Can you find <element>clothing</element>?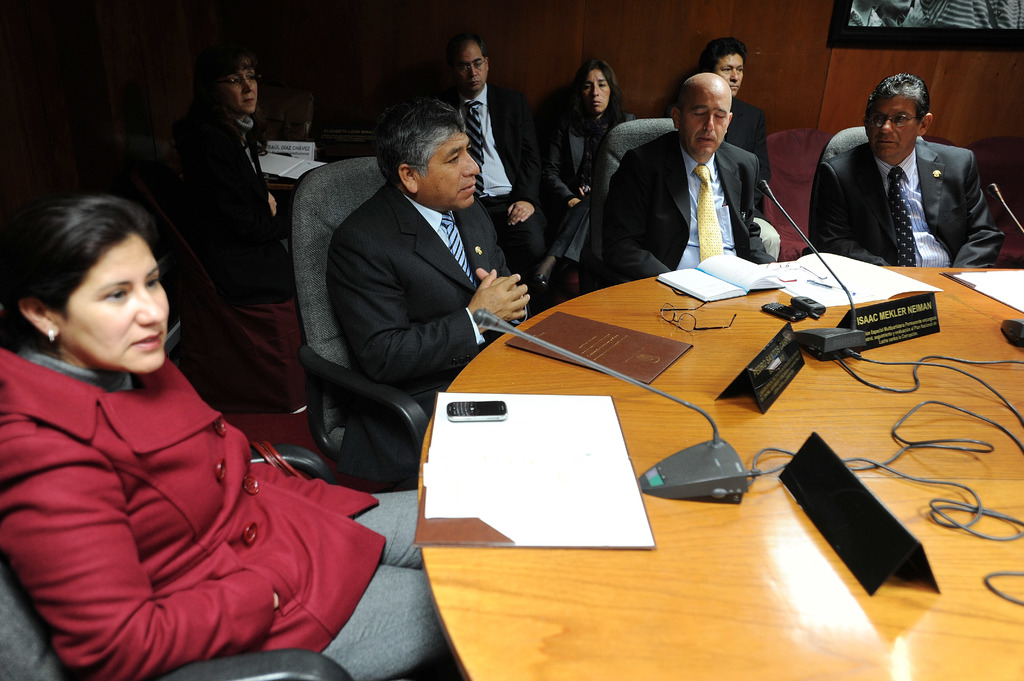
Yes, bounding box: <bbox>807, 137, 1002, 263</bbox>.
